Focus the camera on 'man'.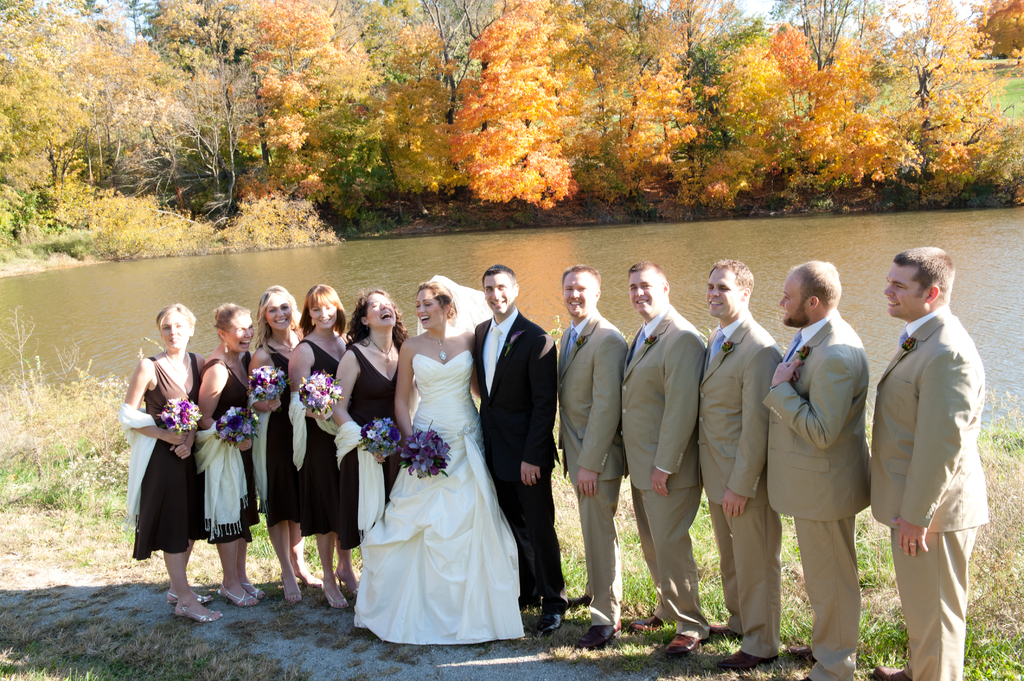
Focus region: 762, 255, 876, 680.
